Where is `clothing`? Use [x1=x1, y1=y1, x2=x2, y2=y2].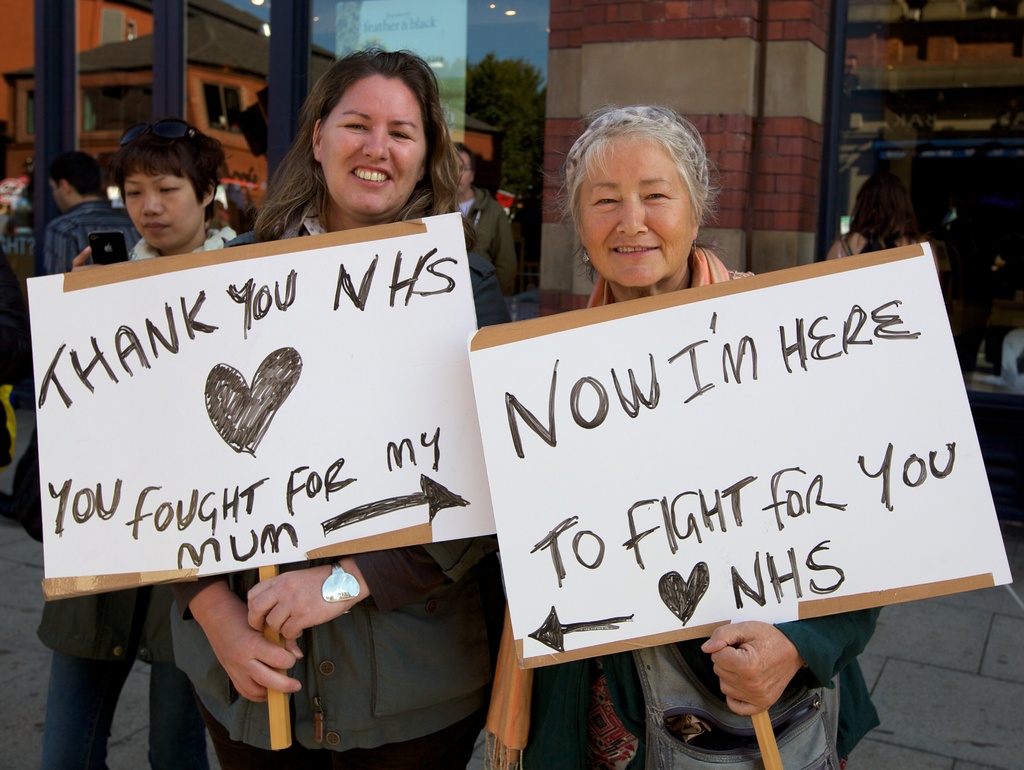
[x1=45, y1=208, x2=149, y2=273].
